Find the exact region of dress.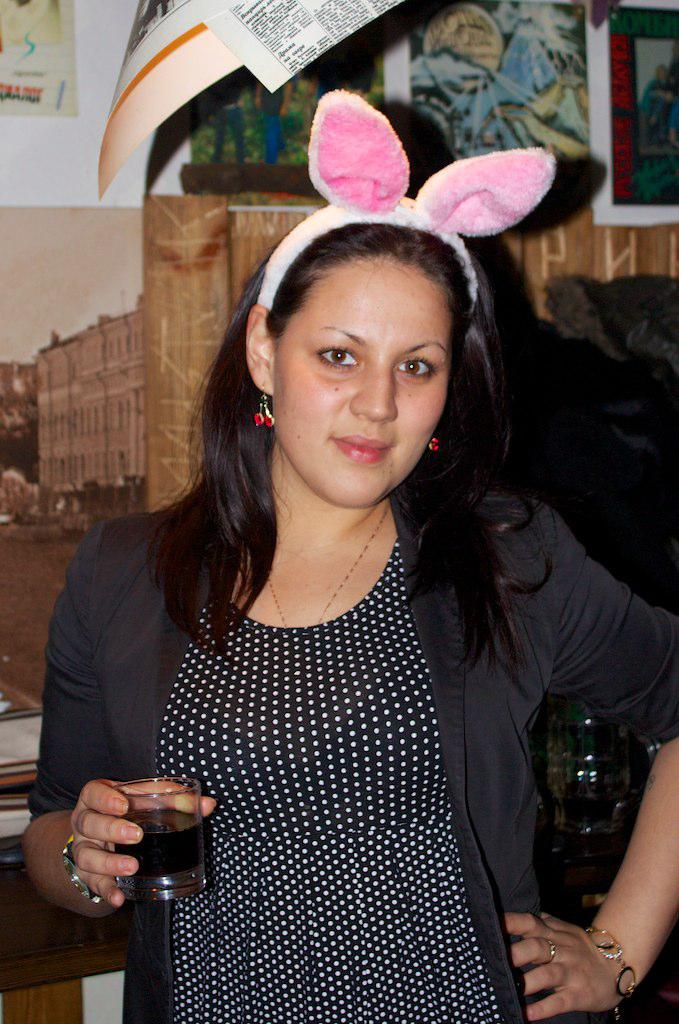
Exact region: bbox(153, 540, 498, 1023).
